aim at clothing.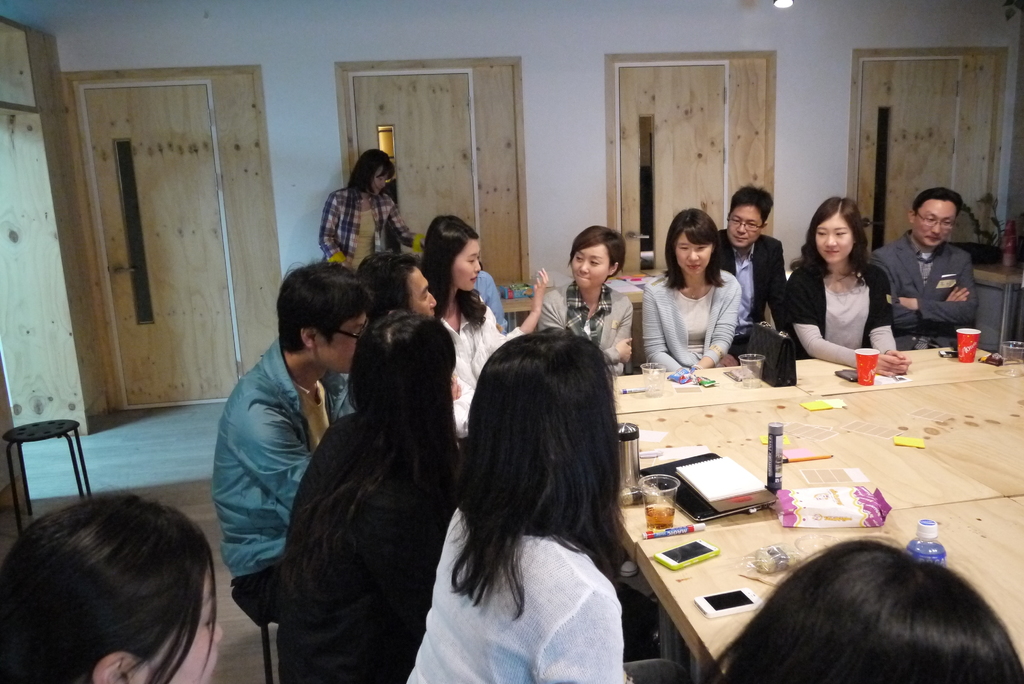
Aimed at BBox(707, 227, 785, 354).
